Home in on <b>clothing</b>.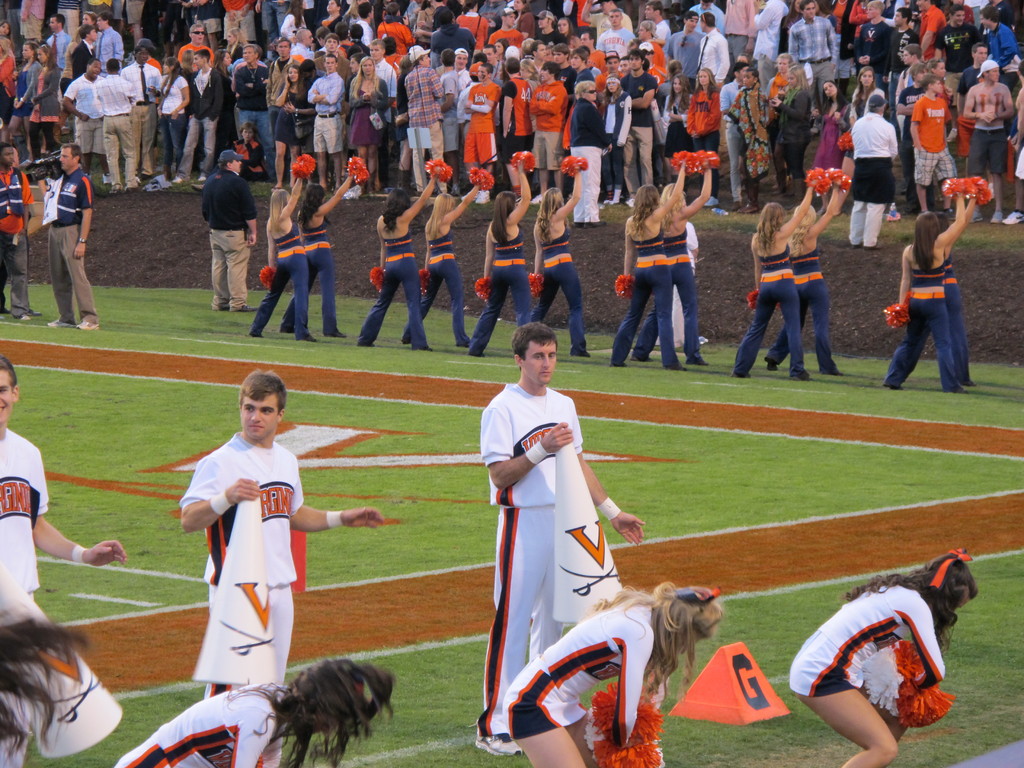
Homed in at bbox=[182, 434, 310, 671].
